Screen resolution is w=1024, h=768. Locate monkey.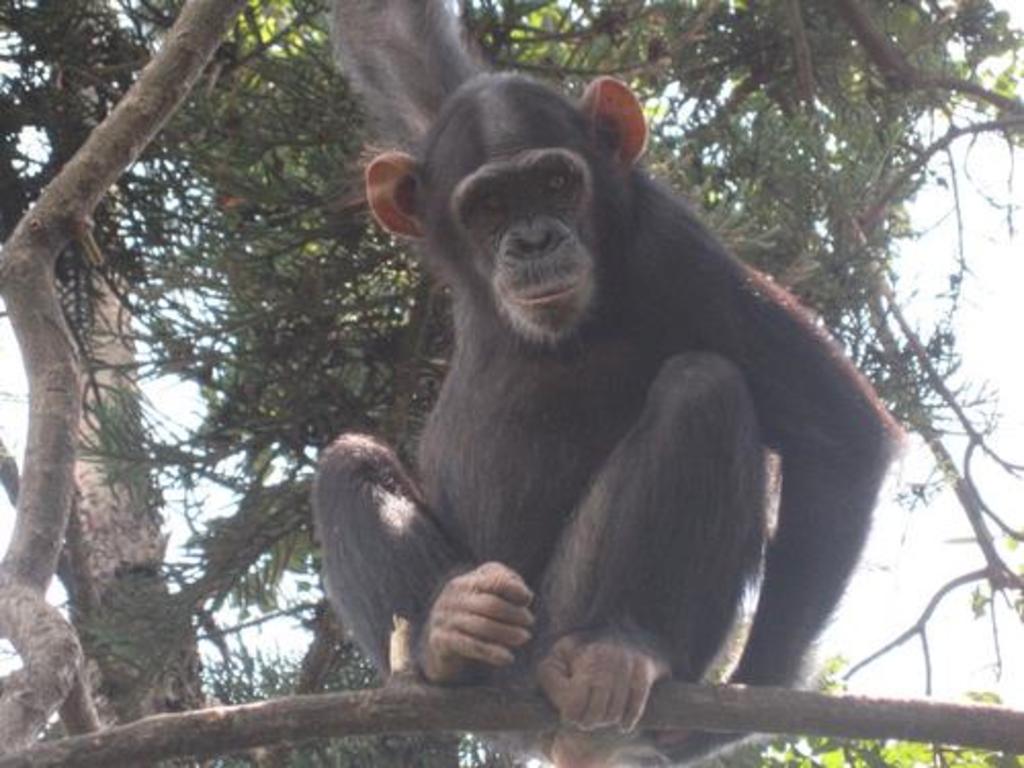
box(307, 72, 901, 766).
